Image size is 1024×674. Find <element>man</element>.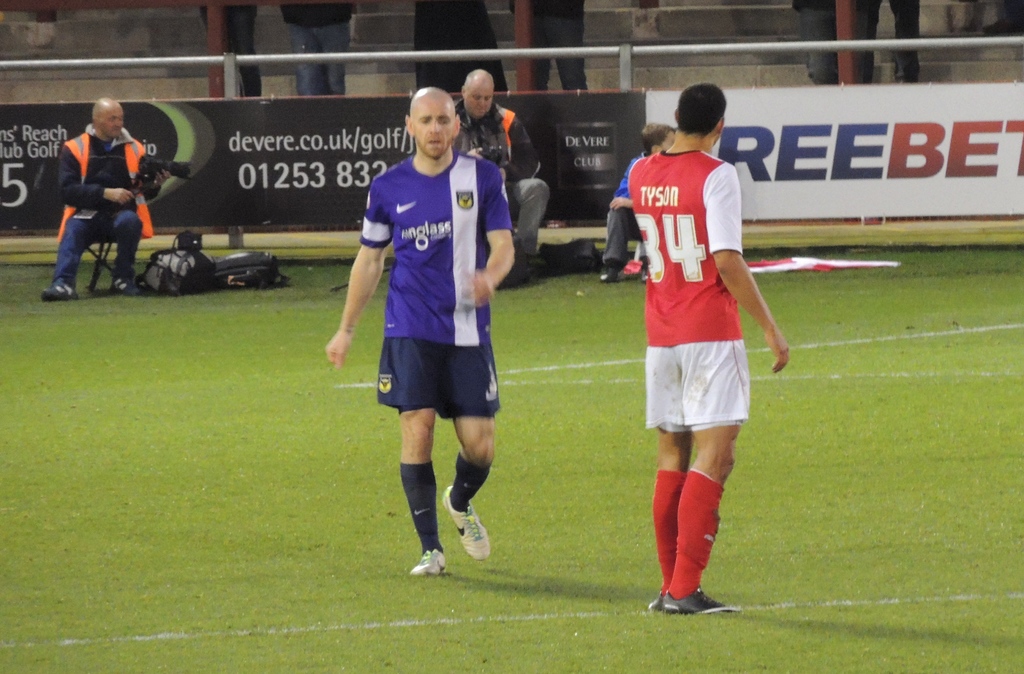
select_region(42, 103, 165, 306).
